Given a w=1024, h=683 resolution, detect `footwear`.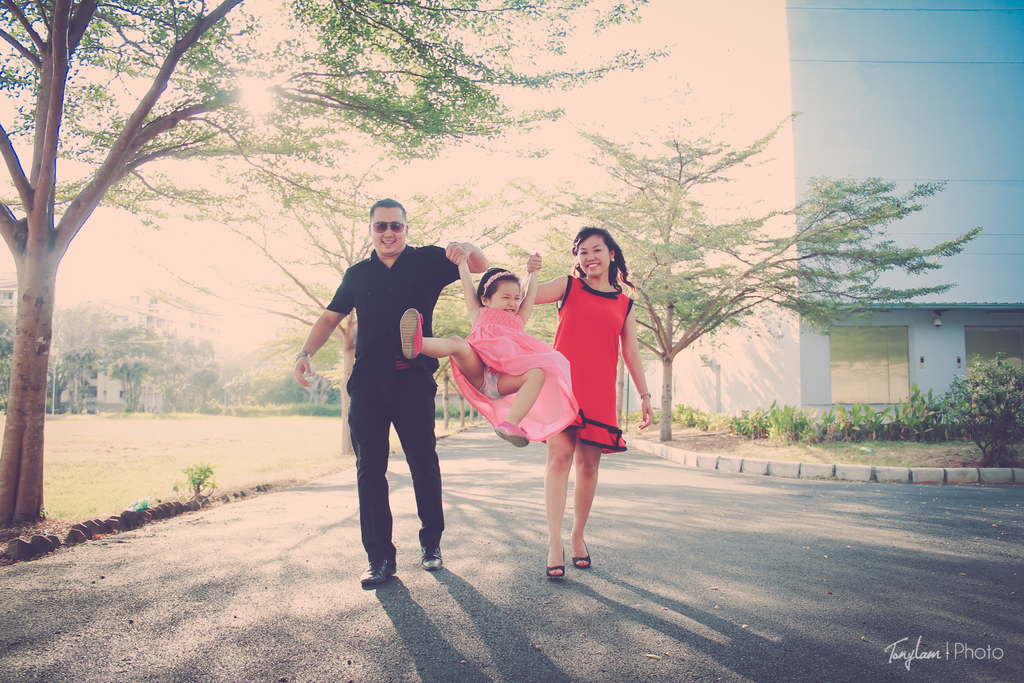
[349,549,394,591].
